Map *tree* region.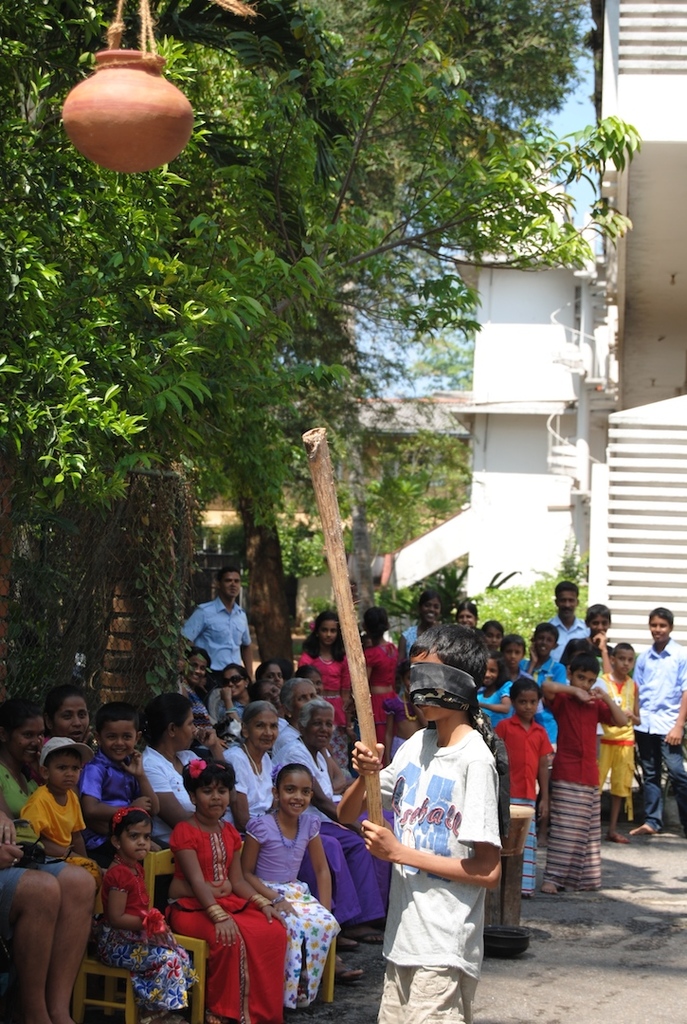
Mapped to <region>367, 450, 443, 576</region>.
